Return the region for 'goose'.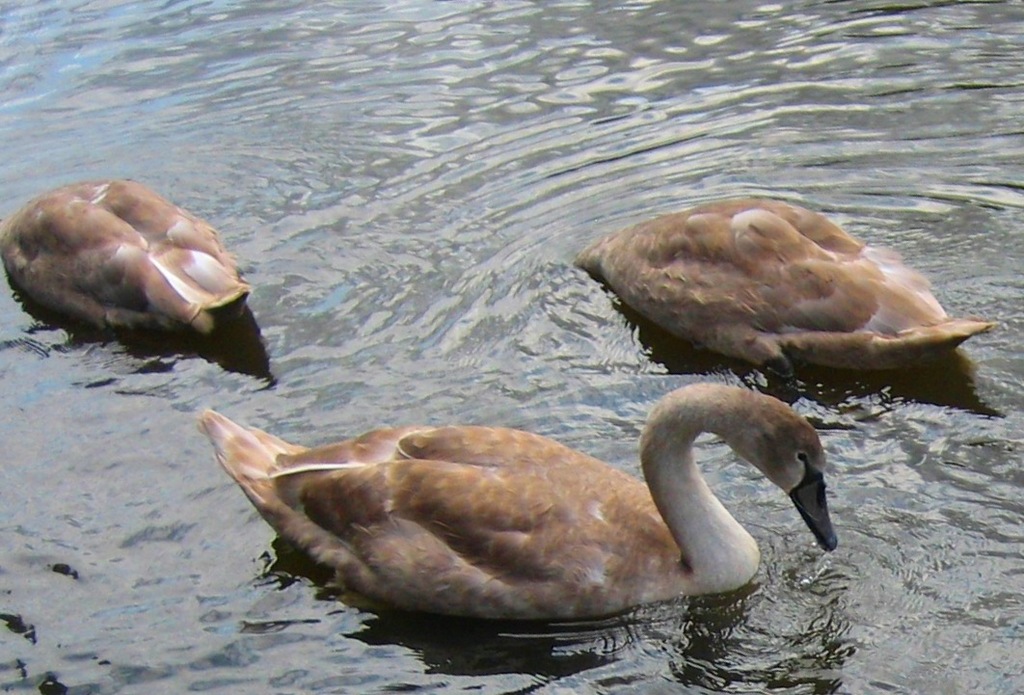
x1=201 y1=385 x2=834 y2=623.
